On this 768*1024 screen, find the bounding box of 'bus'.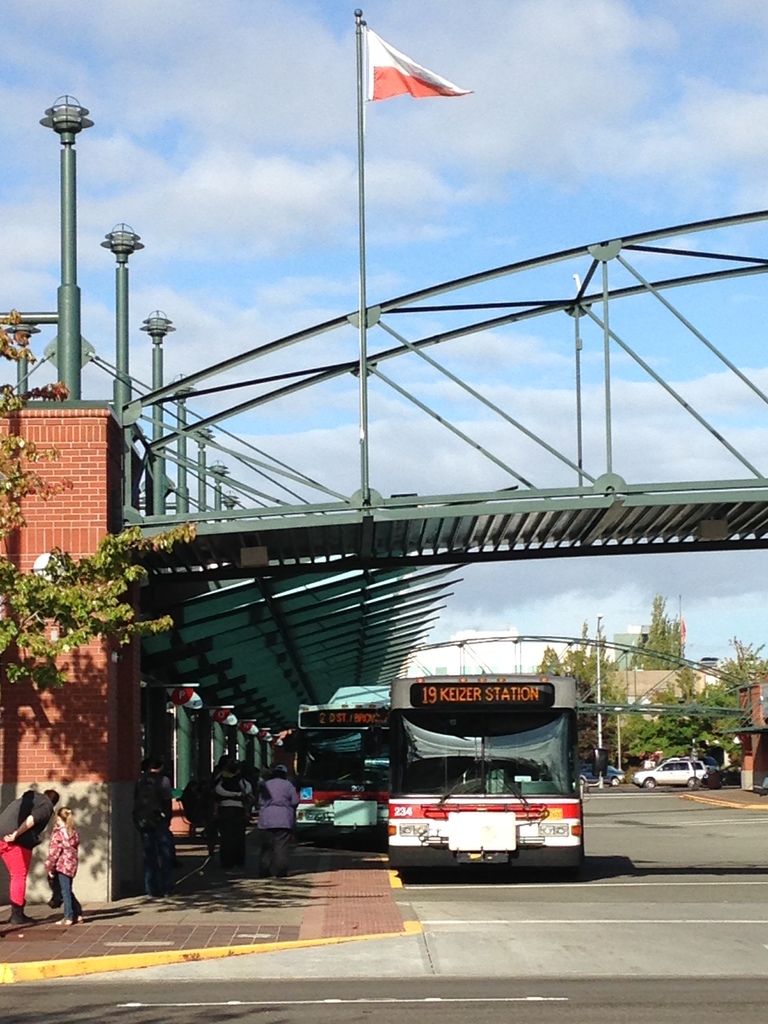
Bounding box: <box>292,683,392,839</box>.
